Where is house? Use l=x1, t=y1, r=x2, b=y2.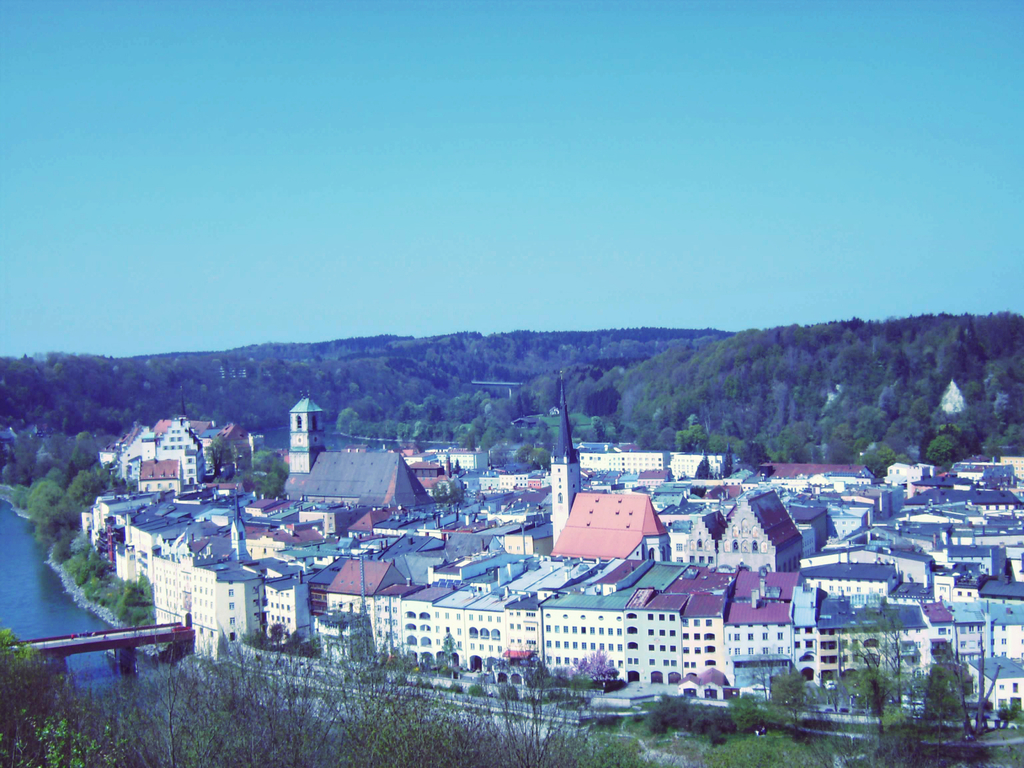
l=943, t=522, r=1023, b=569.
